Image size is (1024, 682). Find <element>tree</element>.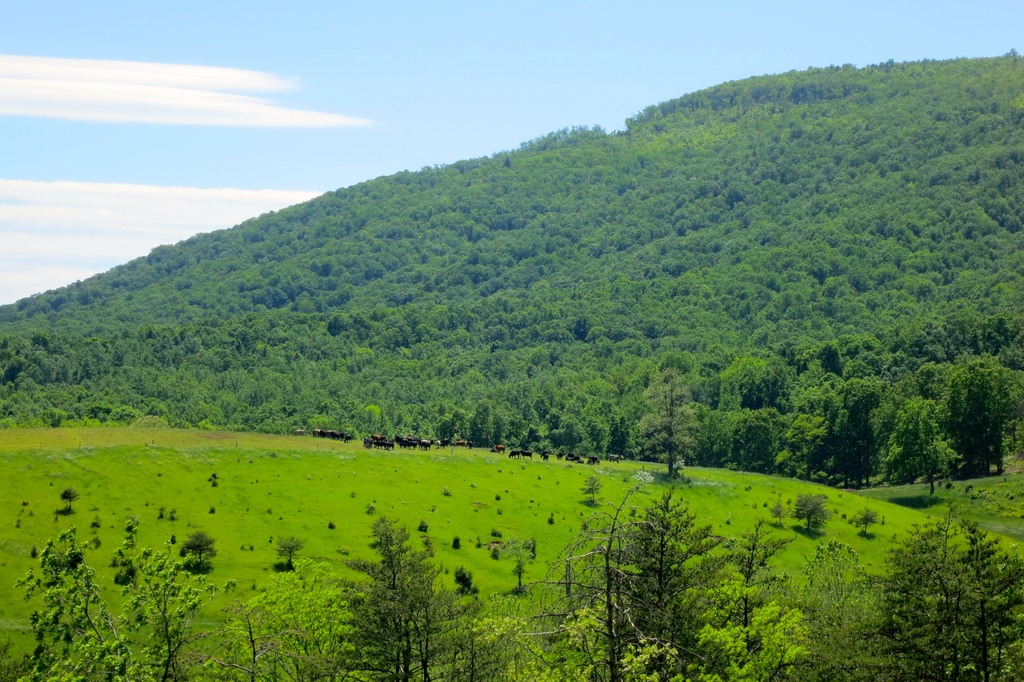
Rect(626, 489, 728, 681).
